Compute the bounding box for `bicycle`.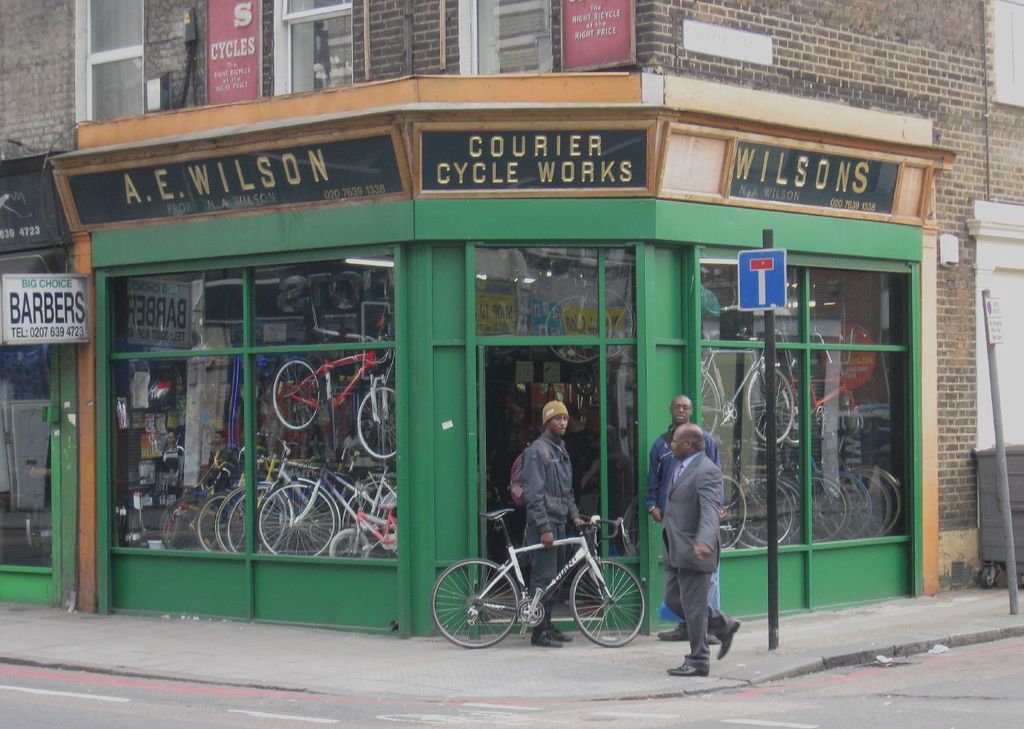
[223, 485, 408, 575].
